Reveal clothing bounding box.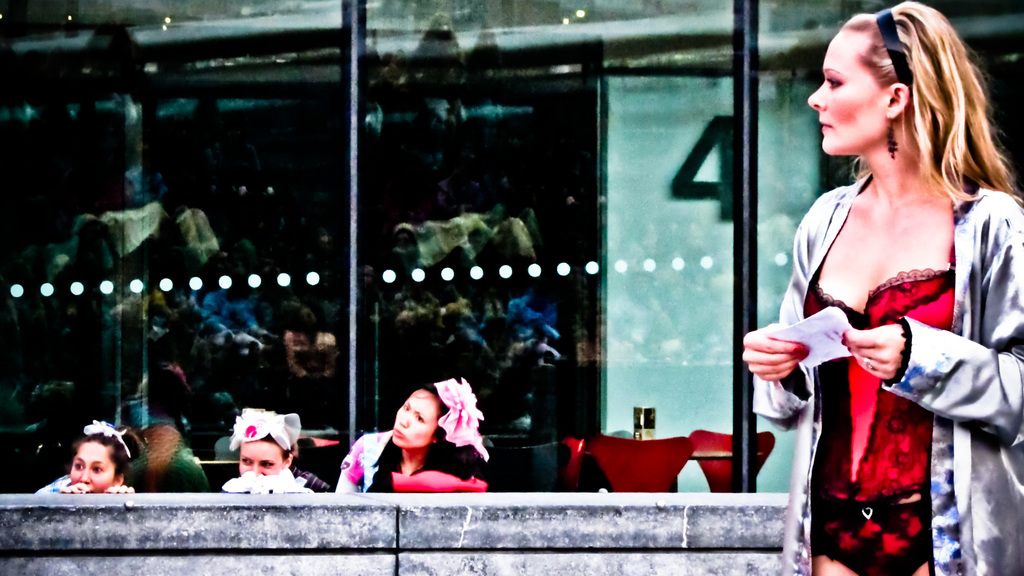
Revealed: bbox=[749, 172, 1023, 575].
